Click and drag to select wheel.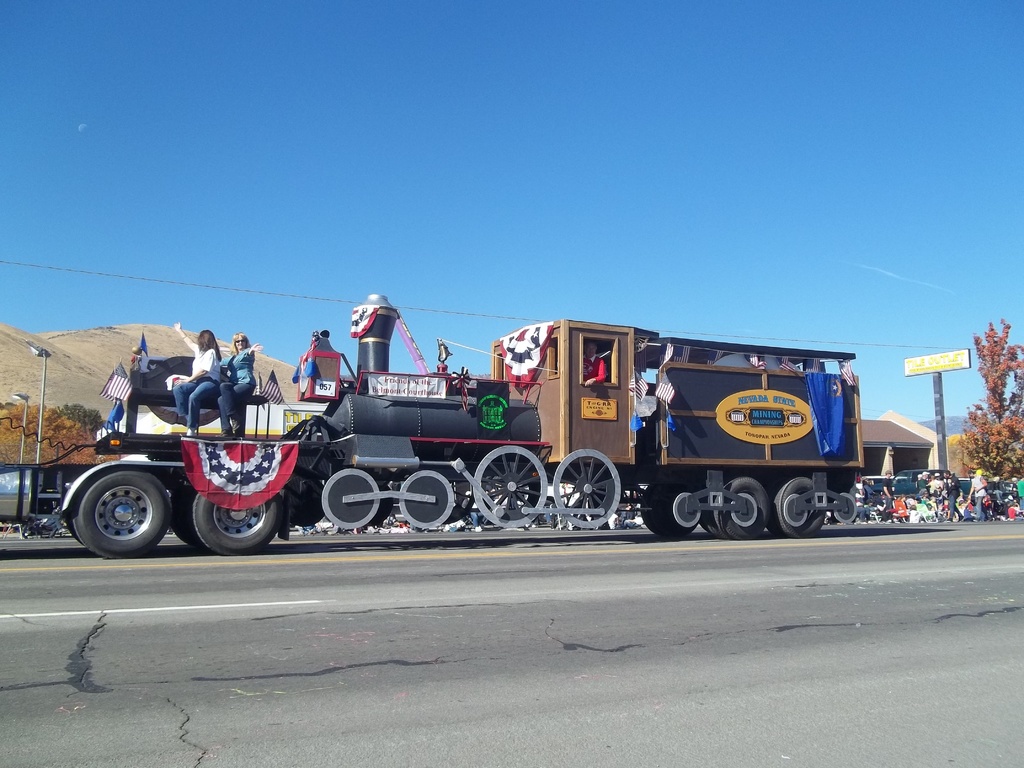
Selection: locate(401, 471, 452, 531).
